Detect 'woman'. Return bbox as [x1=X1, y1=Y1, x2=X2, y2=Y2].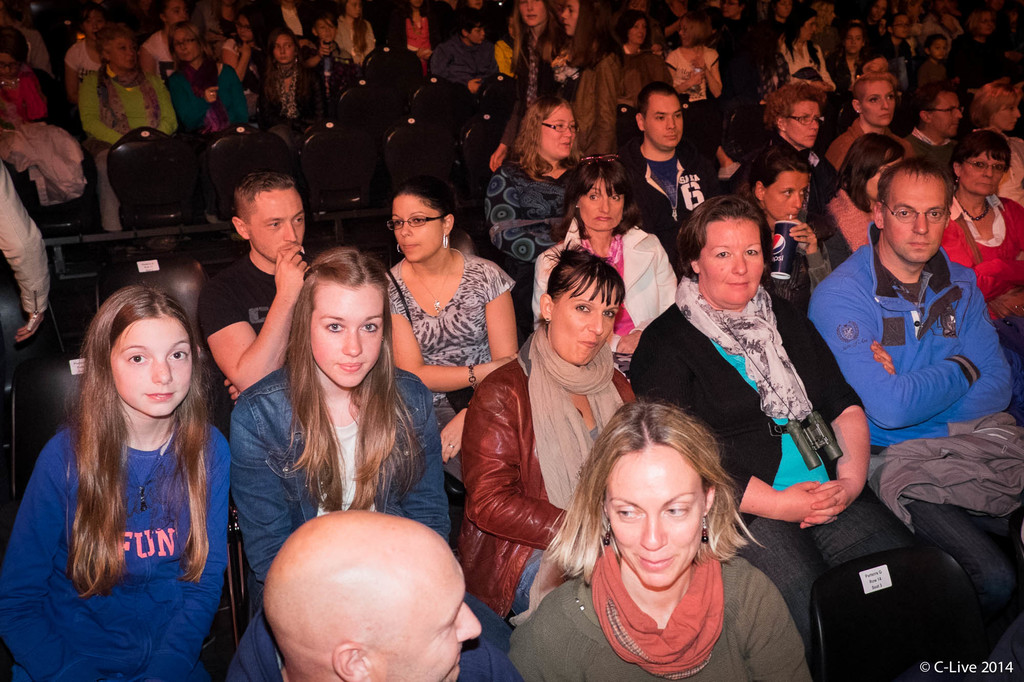
[x1=485, y1=0, x2=564, y2=168].
